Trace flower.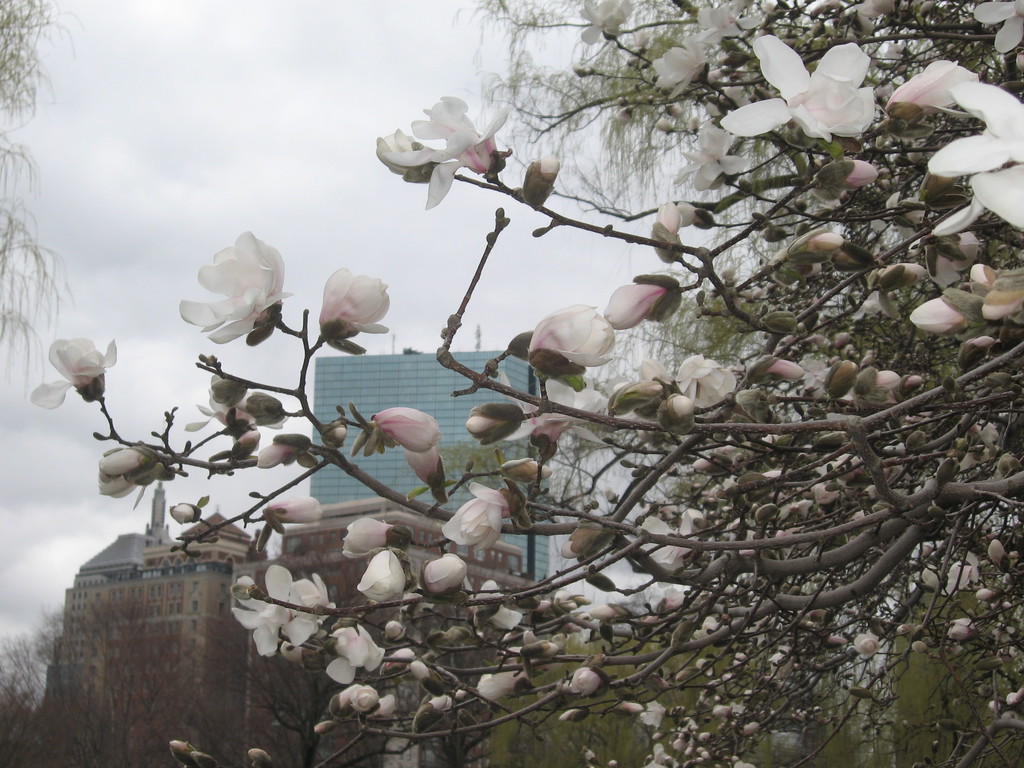
Traced to region(947, 620, 972, 648).
